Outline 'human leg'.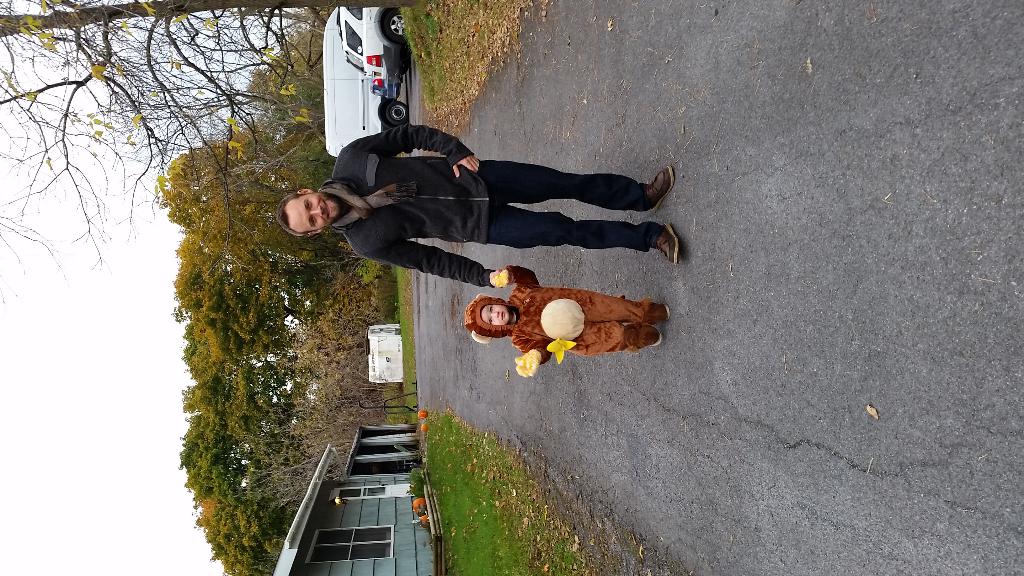
Outline: [569, 289, 677, 355].
